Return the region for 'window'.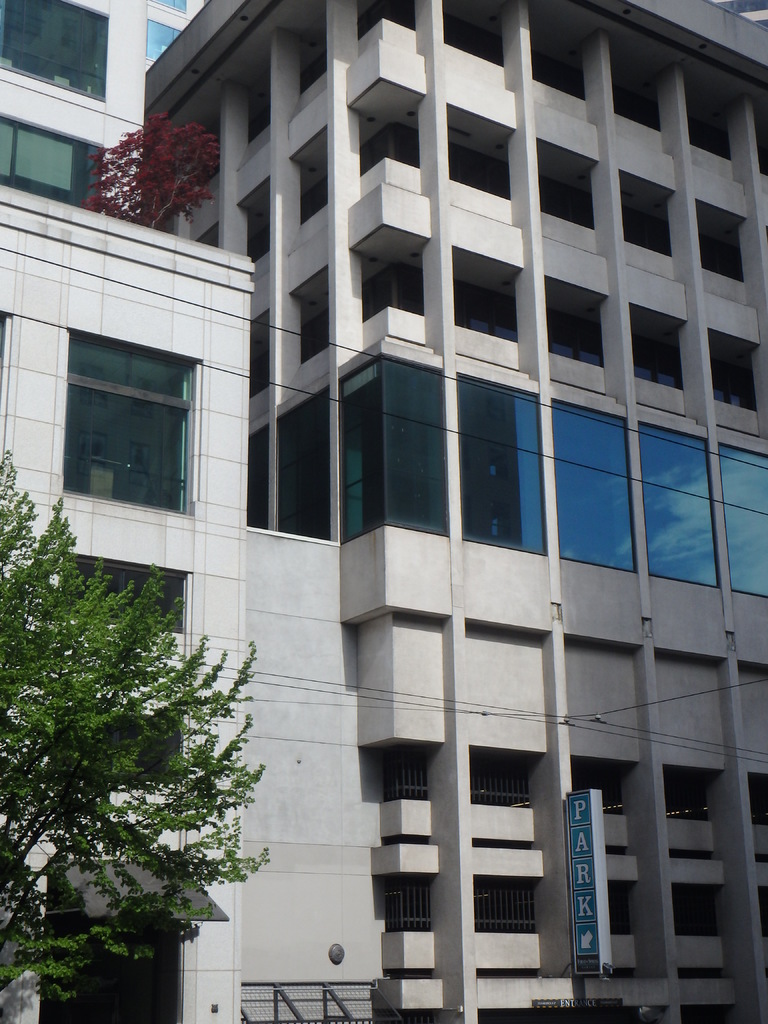
{"x1": 363, "y1": 259, "x2": 422, "y2": 319}.
